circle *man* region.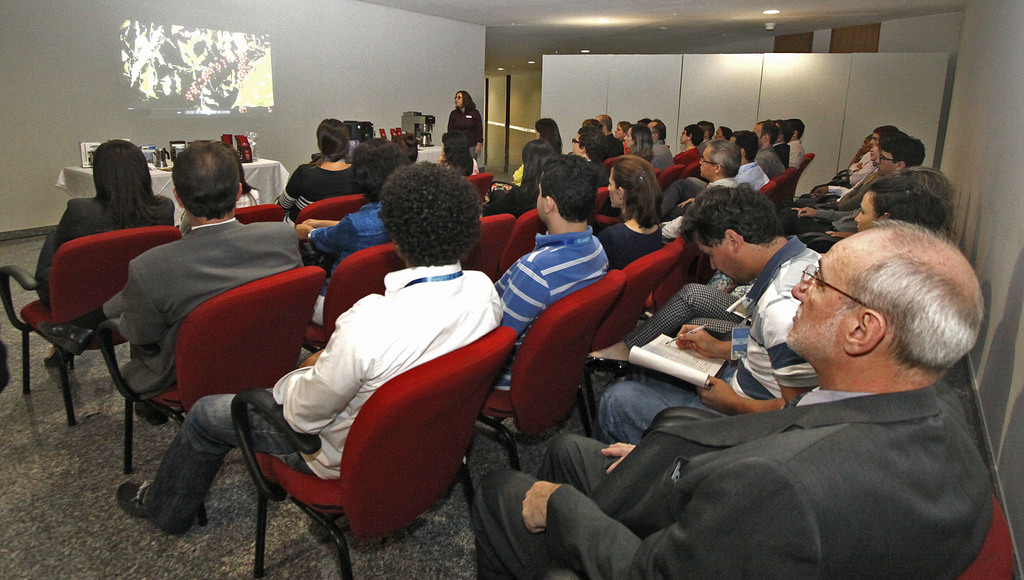
Region: (x1=753, y1=117, x2=787, y2=177).
